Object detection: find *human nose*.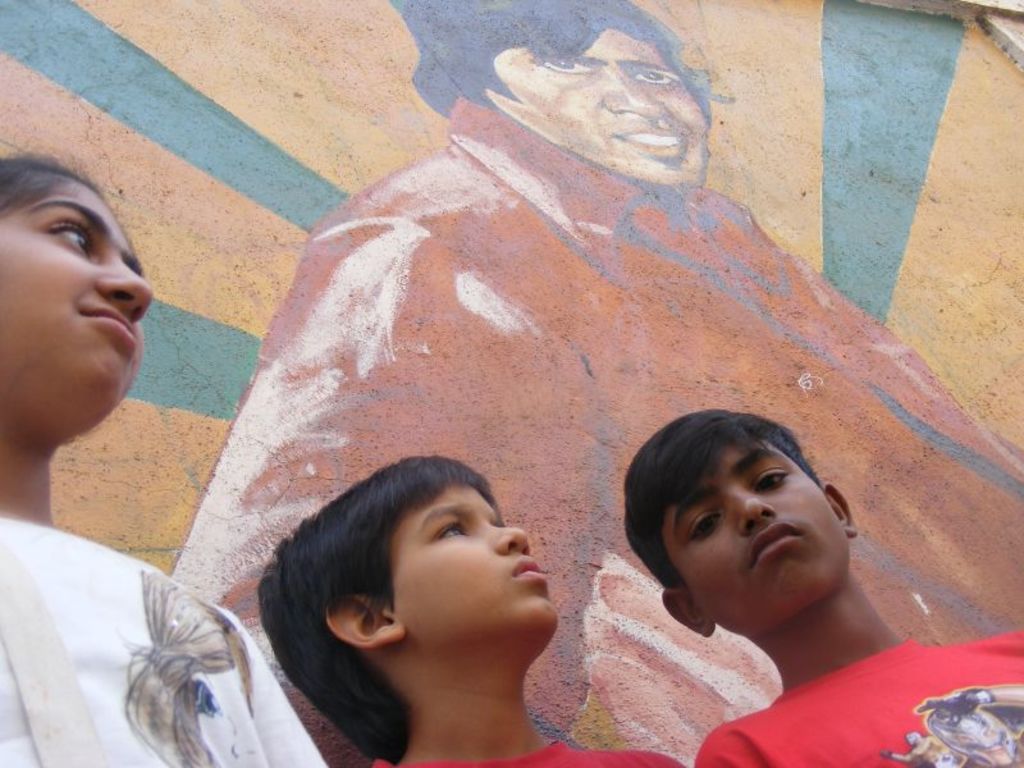
x1=732, y1=492, x2=782, y2=534.
